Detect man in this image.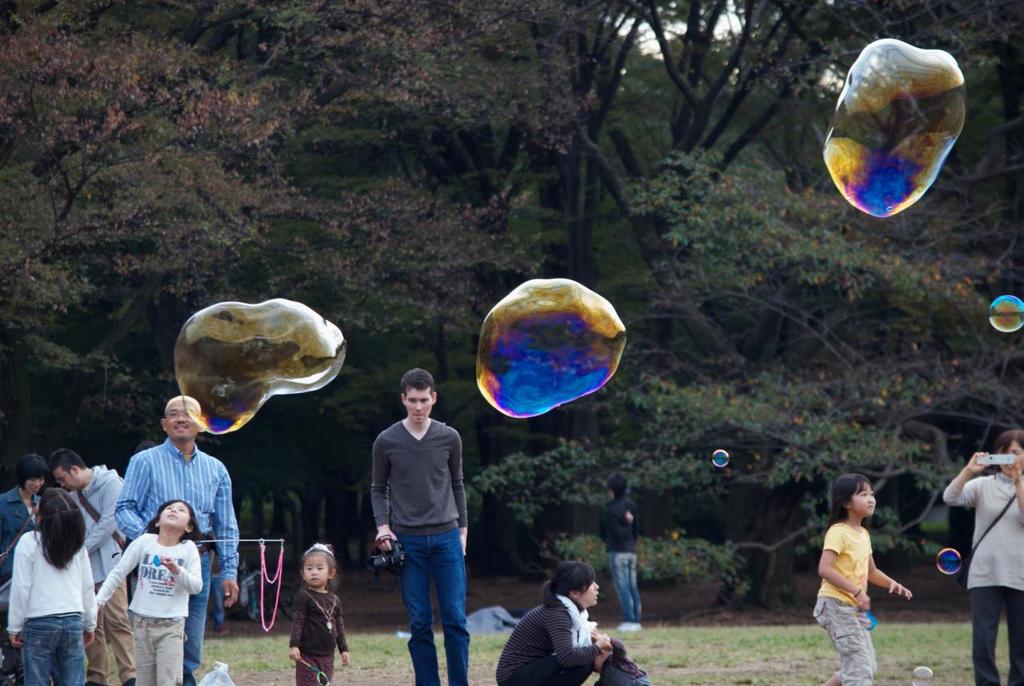
Detection: box=[373, 364, 464, 685].
